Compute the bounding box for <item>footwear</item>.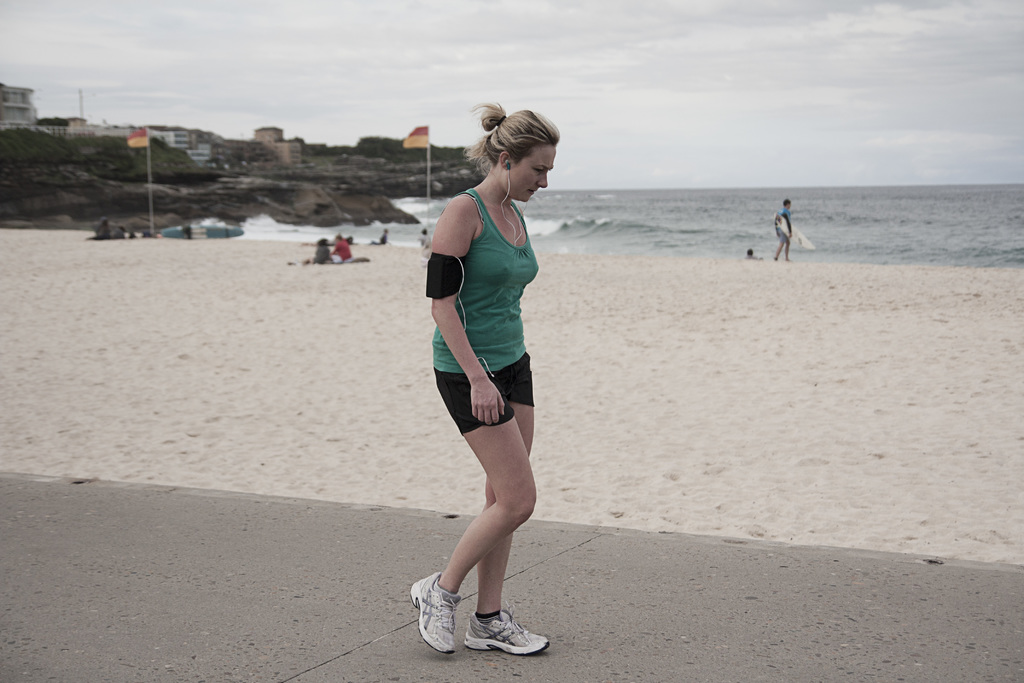
bbox=(409, 570, 464, 652).
